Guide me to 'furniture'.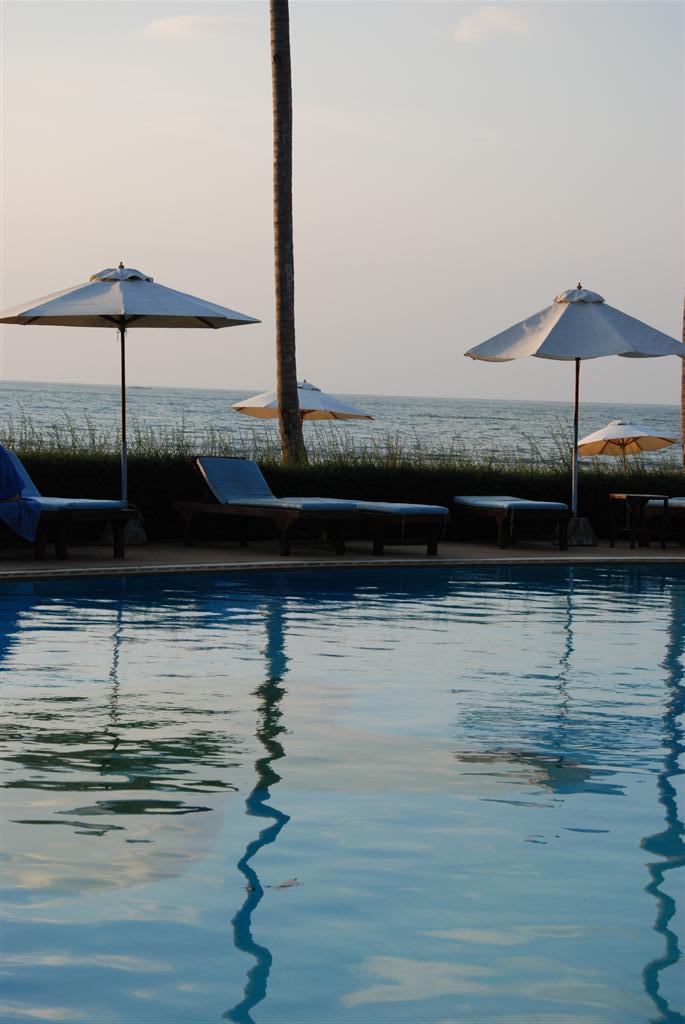
Guidance: [456,491,569,551].
